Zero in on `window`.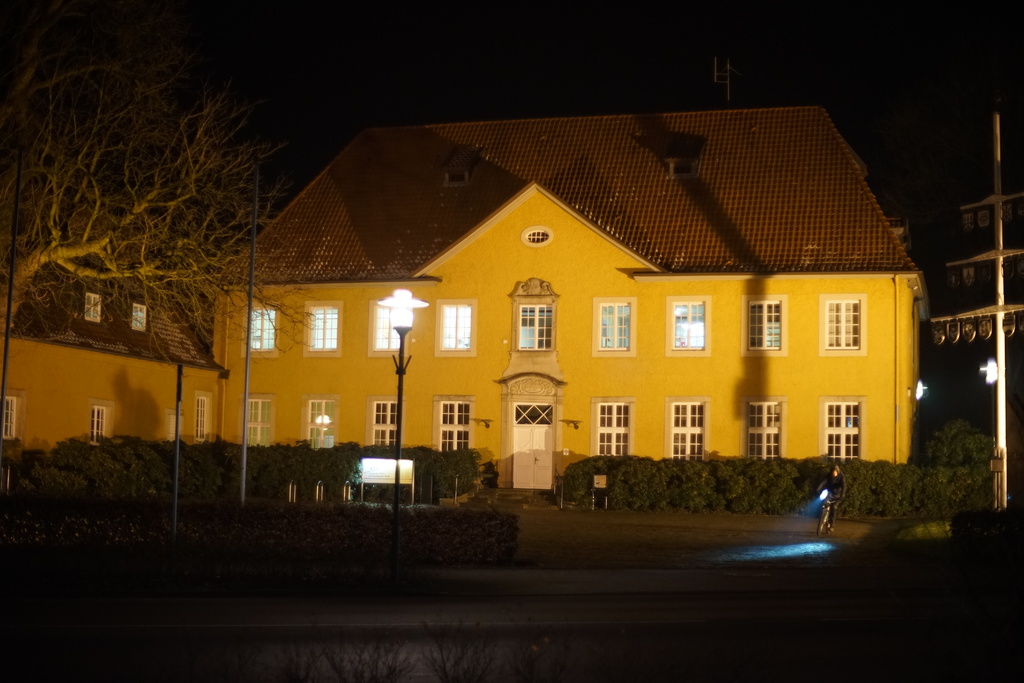
Zeroed in: [left=0, top=395, right=20, bottom=441].
